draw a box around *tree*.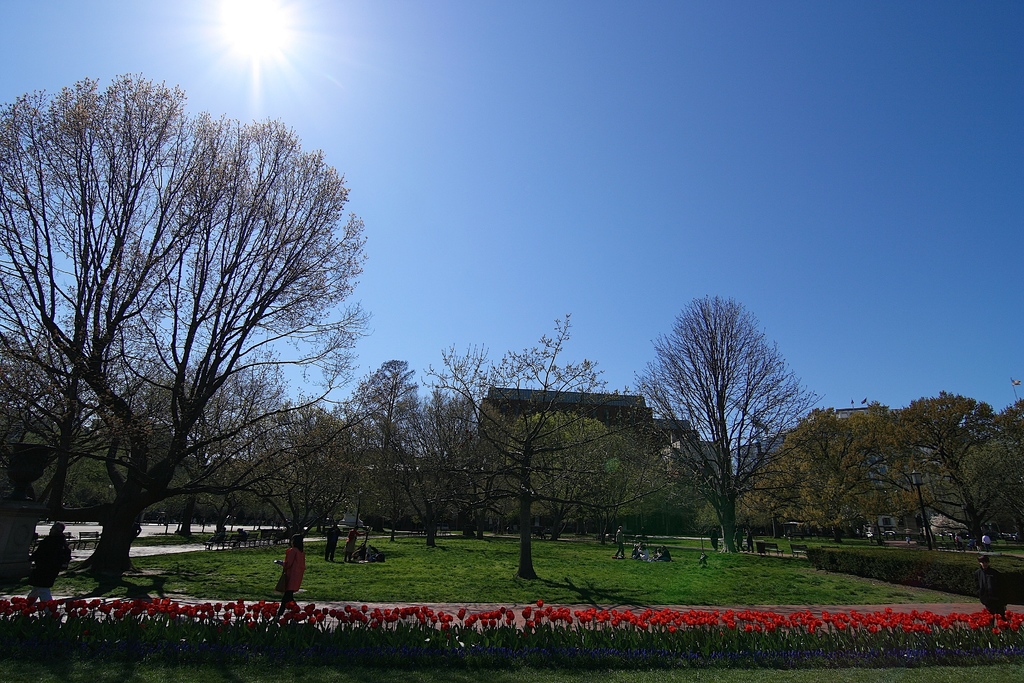
left=852, top=397, right=942, bottom=544.
